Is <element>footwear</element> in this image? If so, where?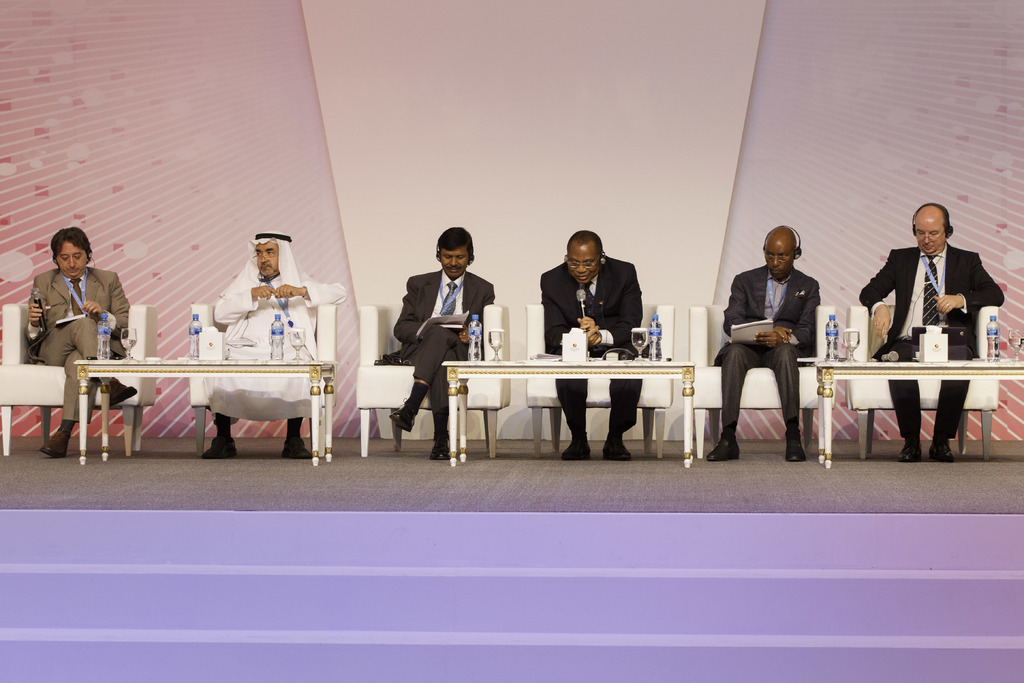
Yes, at BBox(563, 435, 590, 463).
